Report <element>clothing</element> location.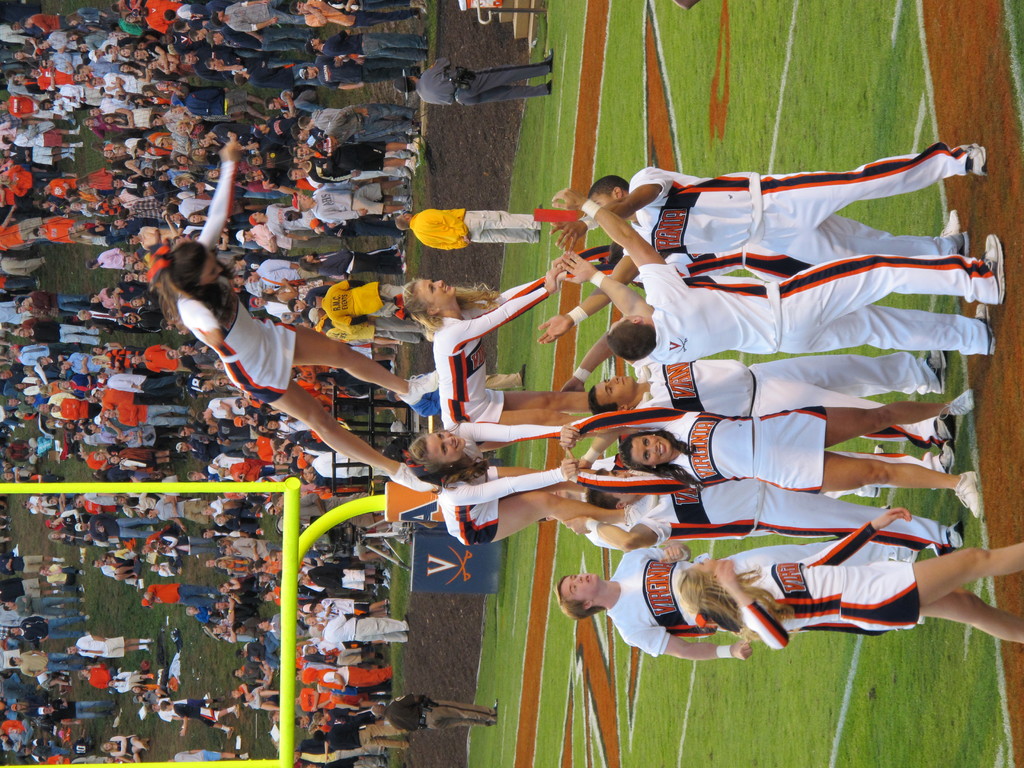
Report: 665 406 830 491.
